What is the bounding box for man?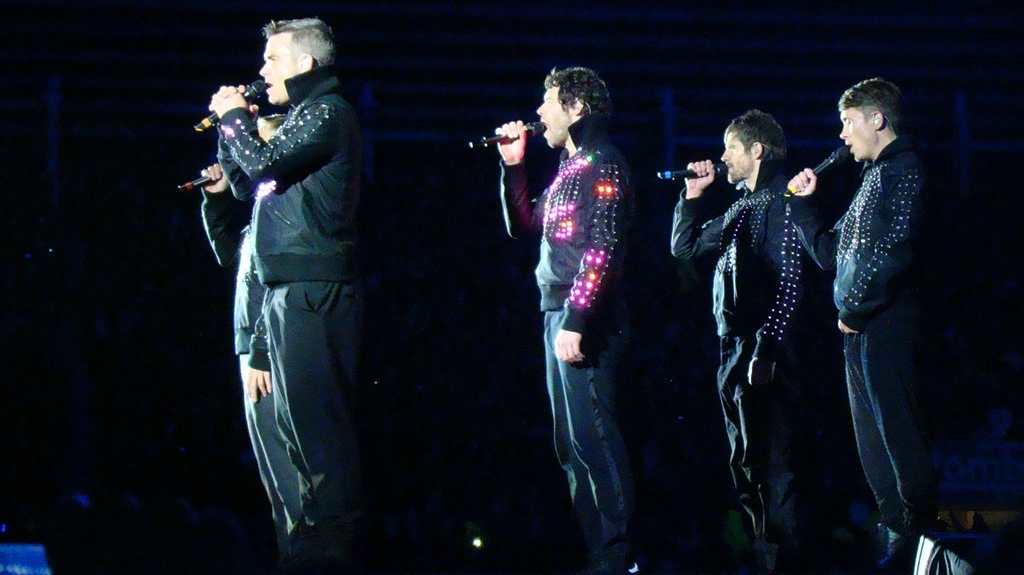
left=492, top=66, right=646, bottom=574.
